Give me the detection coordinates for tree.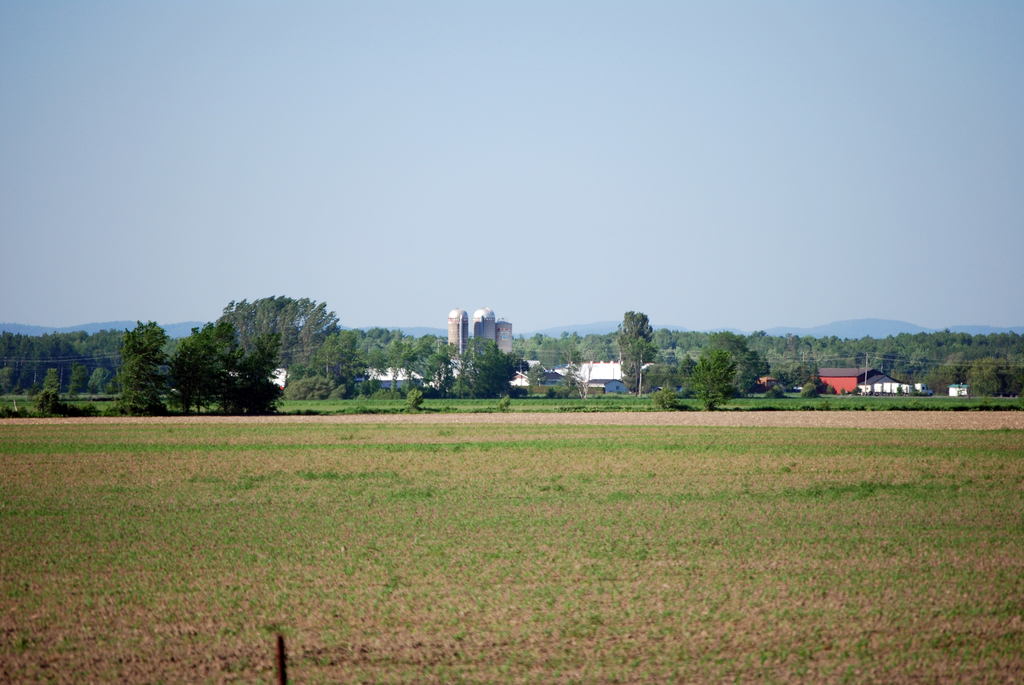
box=[167, 323, 246, 417].
